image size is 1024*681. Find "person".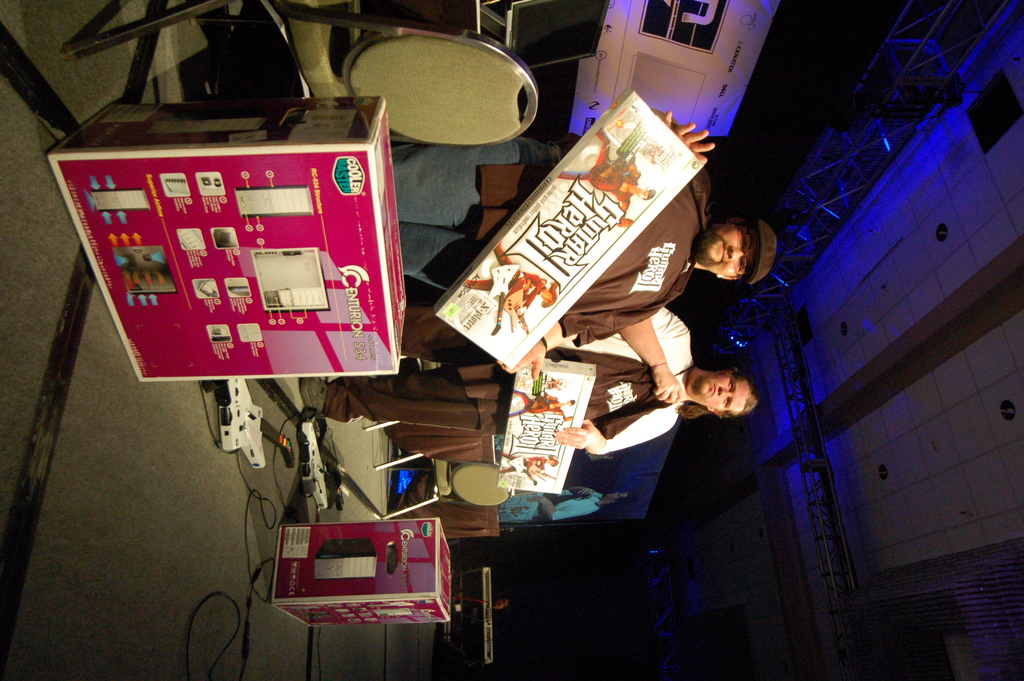
l=283, t=297, r=758, b=462.
